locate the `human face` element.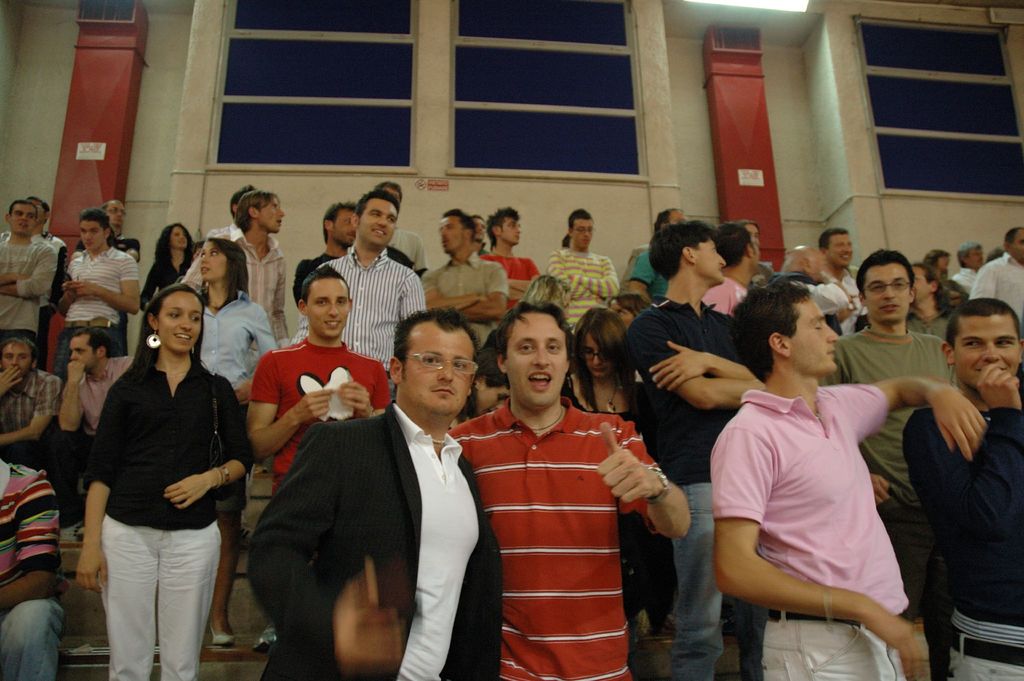
Element bbox: select_region(497, 216, 522, 246).
